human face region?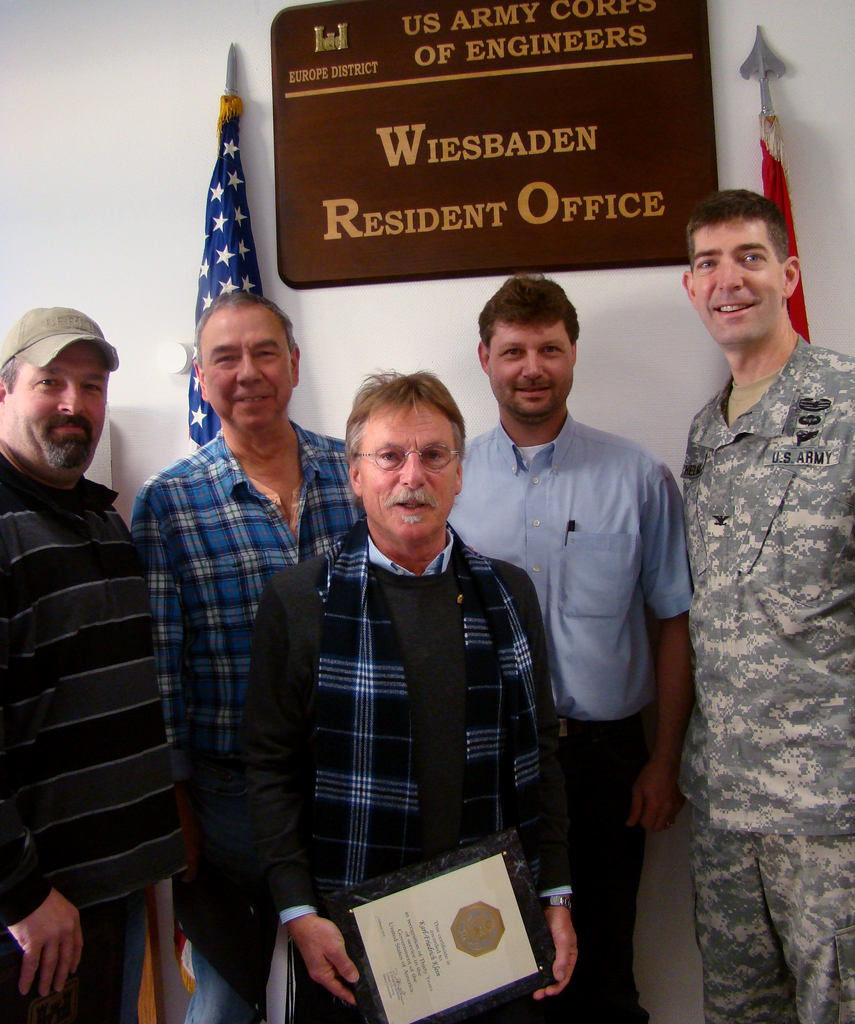
select_region(358, 400, 456, 545)
